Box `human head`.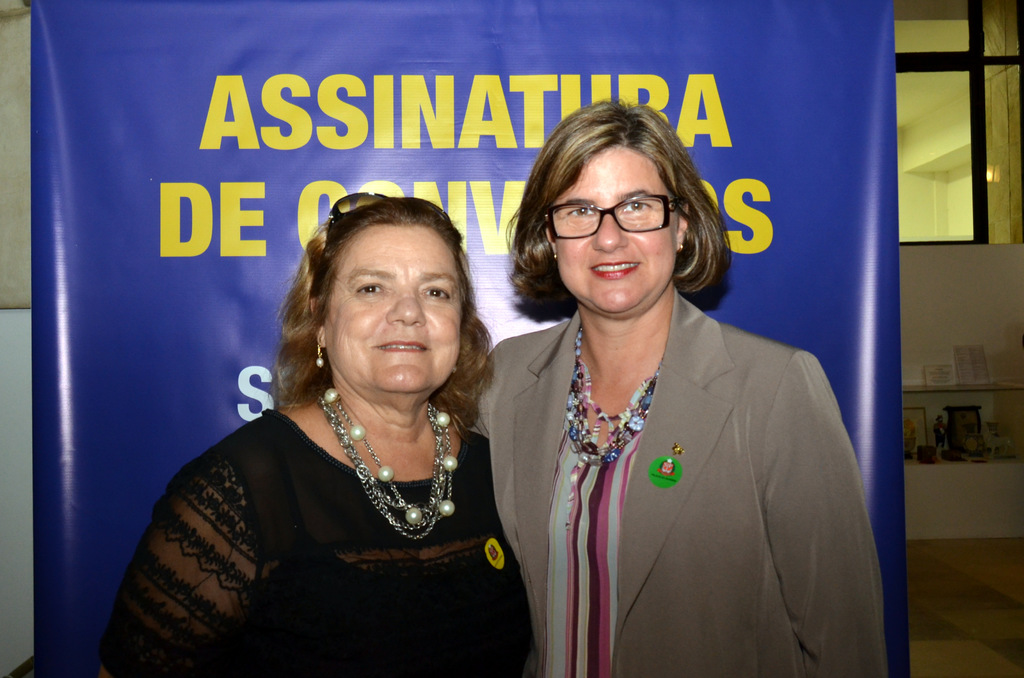
l=514, t=90, r=703, b=319.
